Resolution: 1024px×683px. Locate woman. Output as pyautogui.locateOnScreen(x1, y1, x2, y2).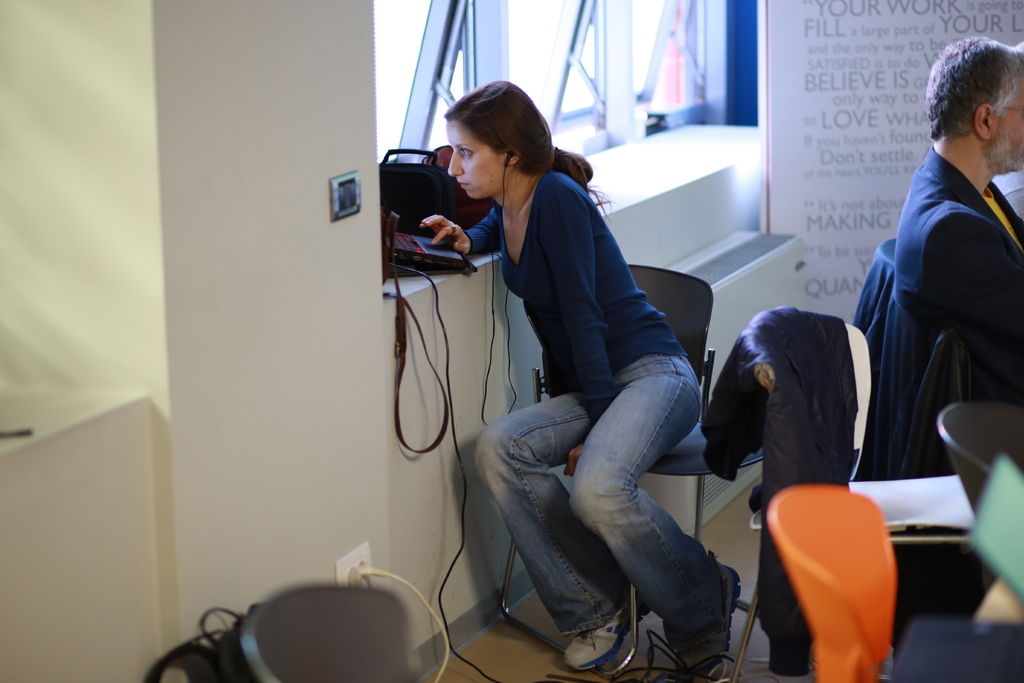
pyautogui.locateOnScreen(444, 82, 731, 674).
